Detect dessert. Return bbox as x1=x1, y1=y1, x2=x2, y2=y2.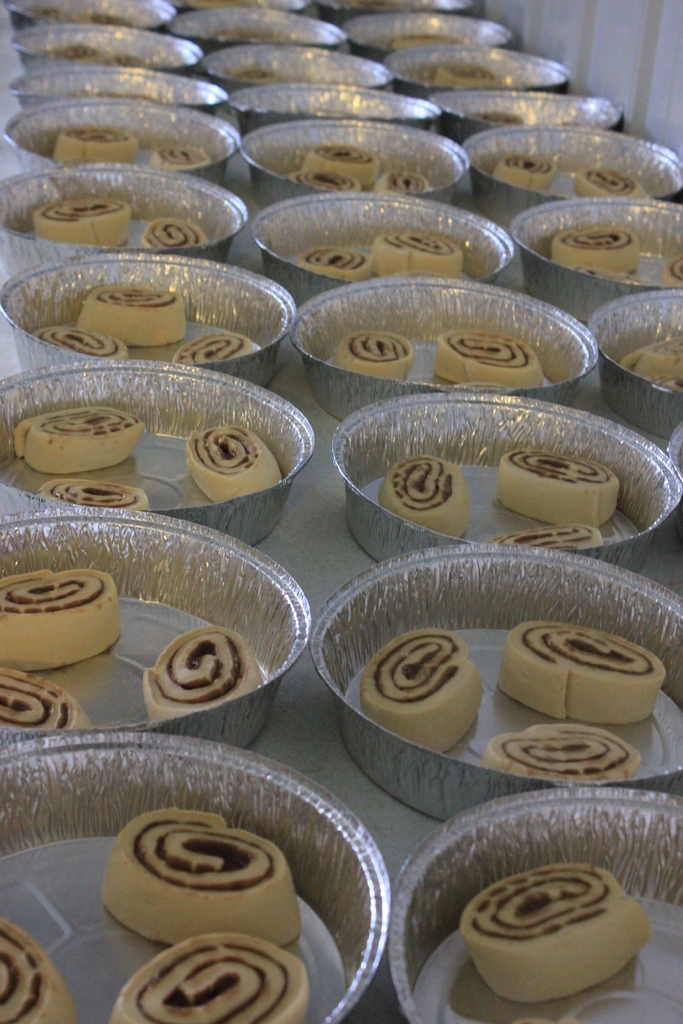
x1=621, y1=330, x2=682, y2=396.
